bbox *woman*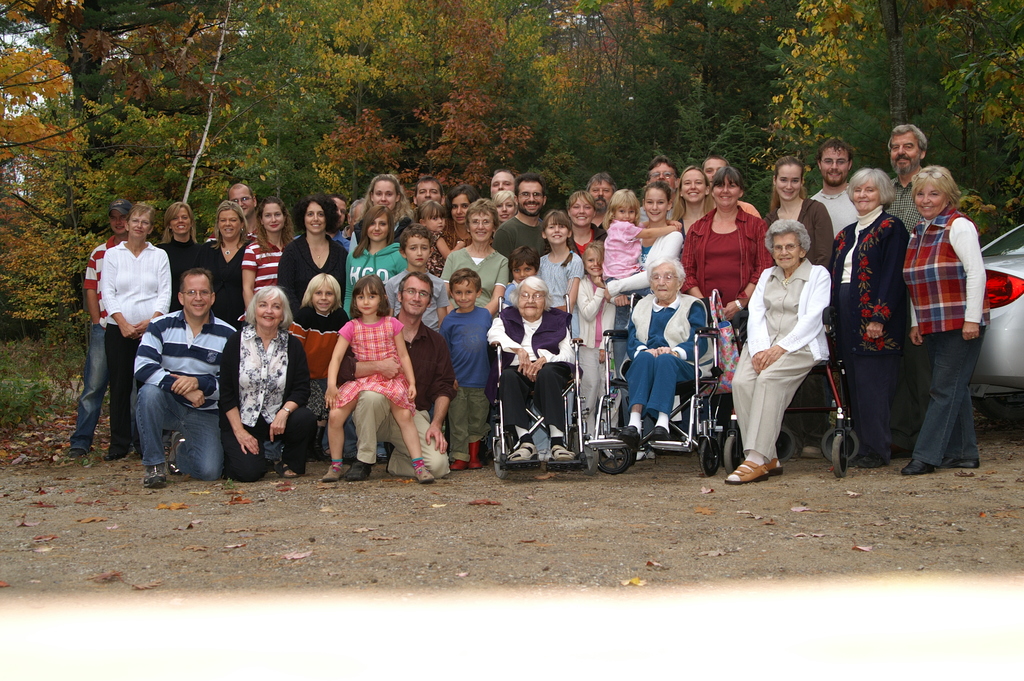
detection(442, 185, 477, 250)
